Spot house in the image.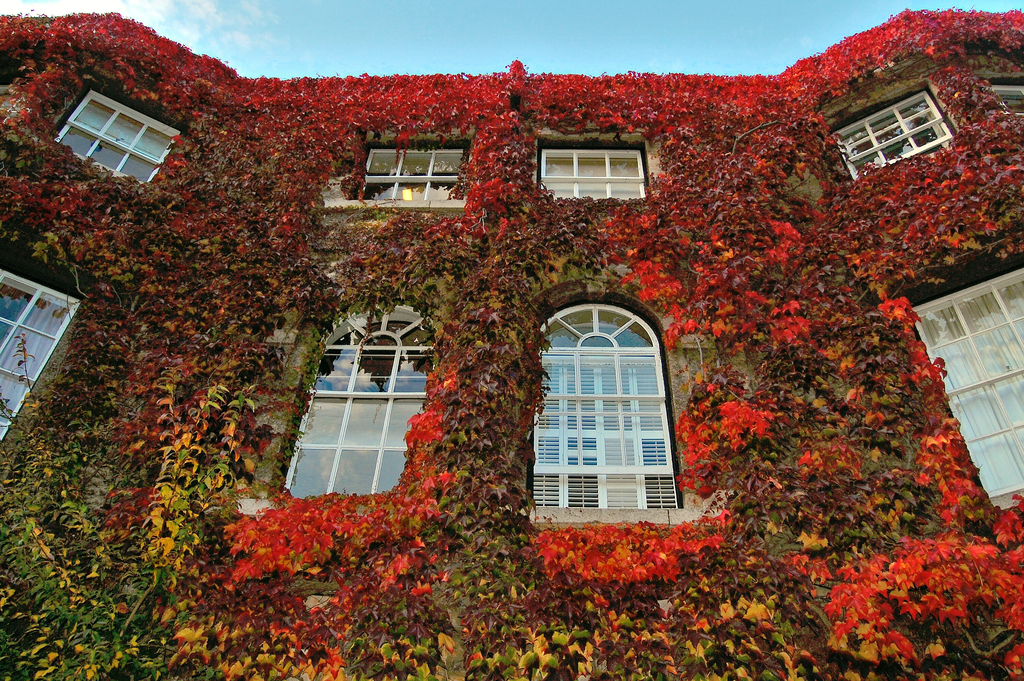
house found at (0,12,1023,680).
